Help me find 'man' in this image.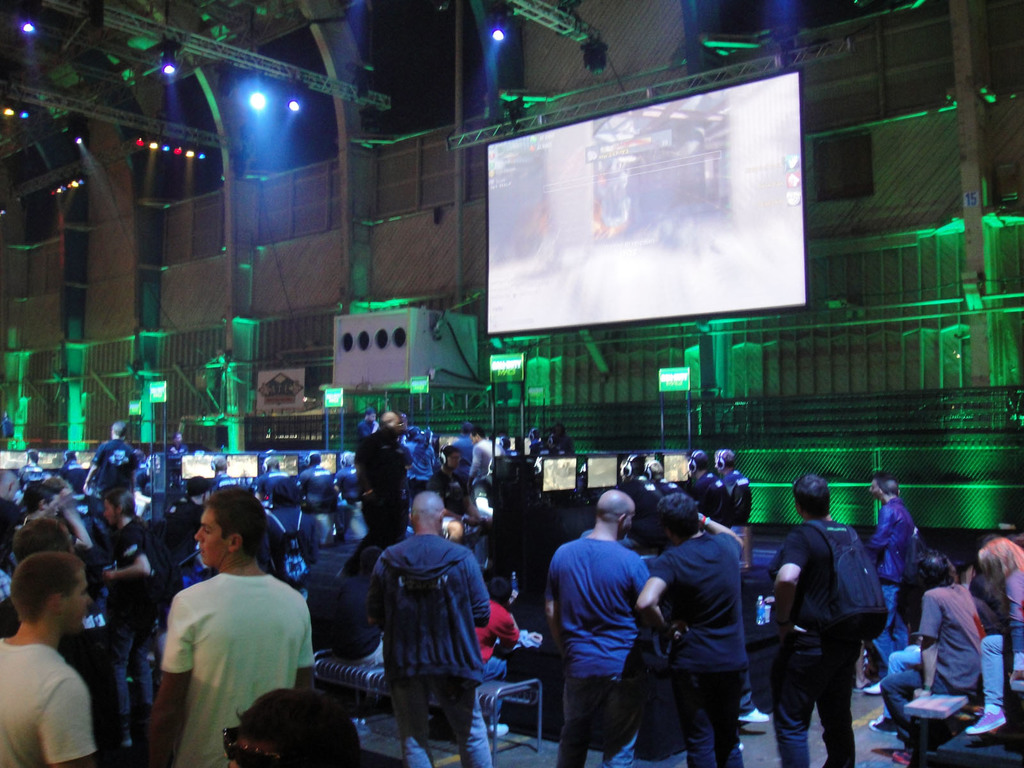
Found it: crop(134, 449, 149, 471).
